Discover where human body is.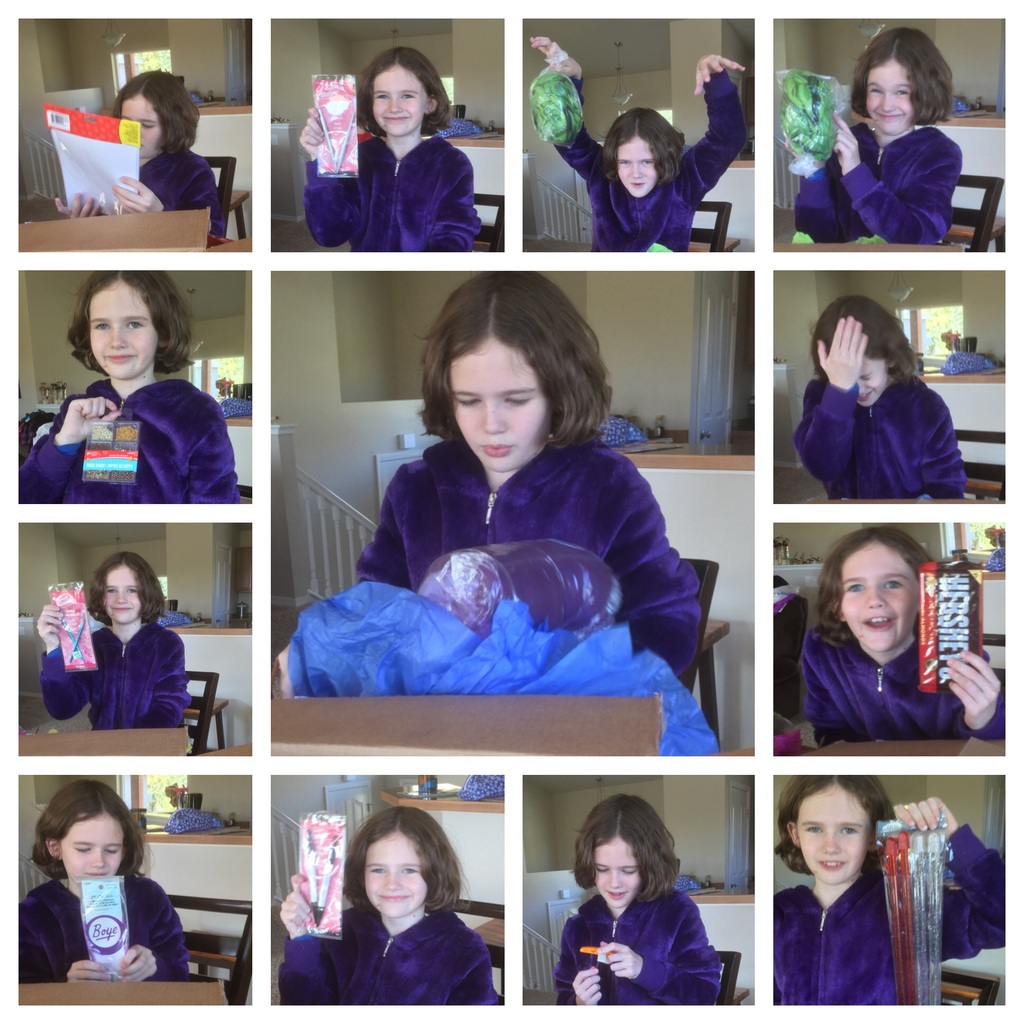
Discovered at box(58, 63, 235, 247).
